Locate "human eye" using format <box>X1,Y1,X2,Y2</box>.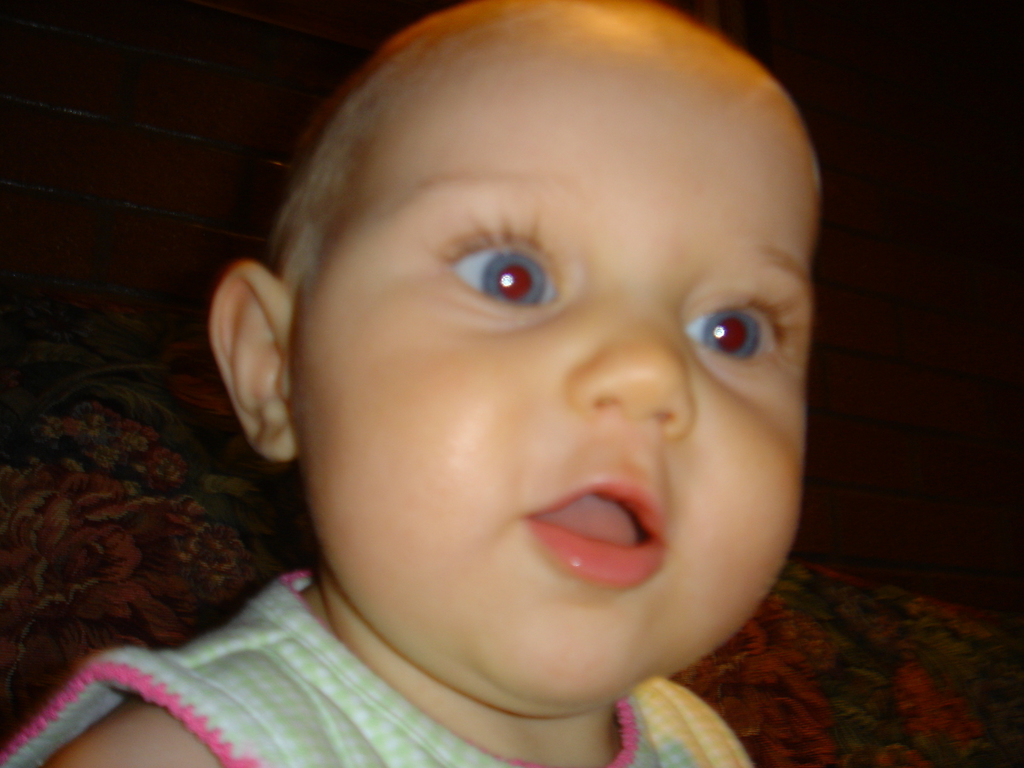
<box>433,214,555,309</box>.
